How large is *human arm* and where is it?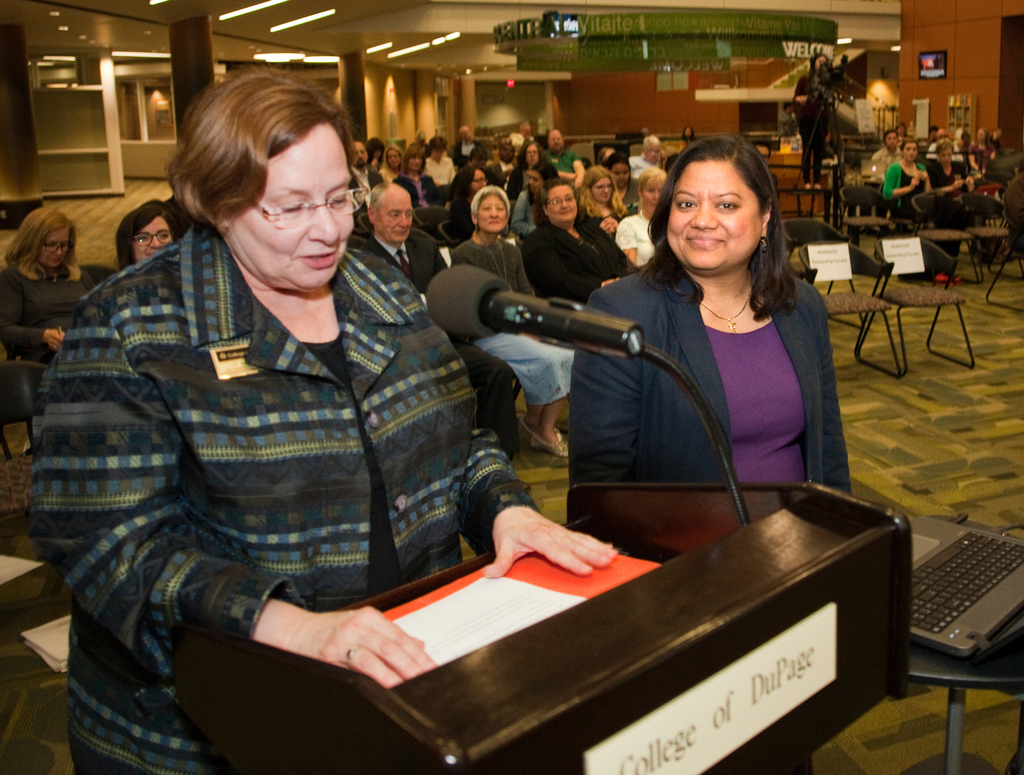
Bounding box: [x1=790, y1=77, x2=810, y2=103].
